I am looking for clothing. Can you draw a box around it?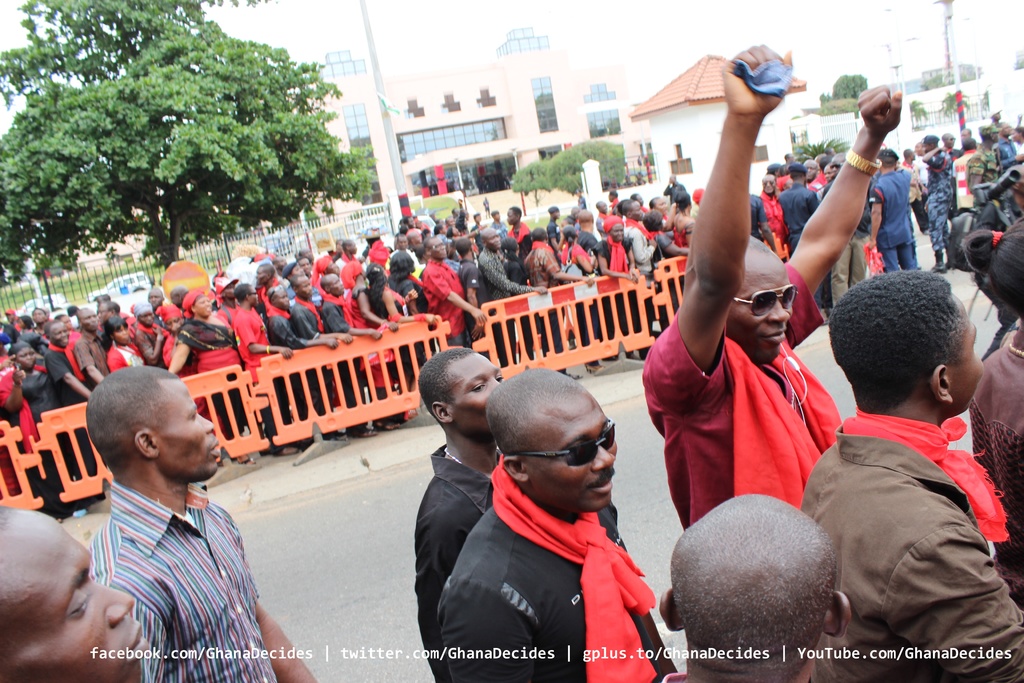
Sure, the bounding box is crop(797, 401, 1023, 682).
